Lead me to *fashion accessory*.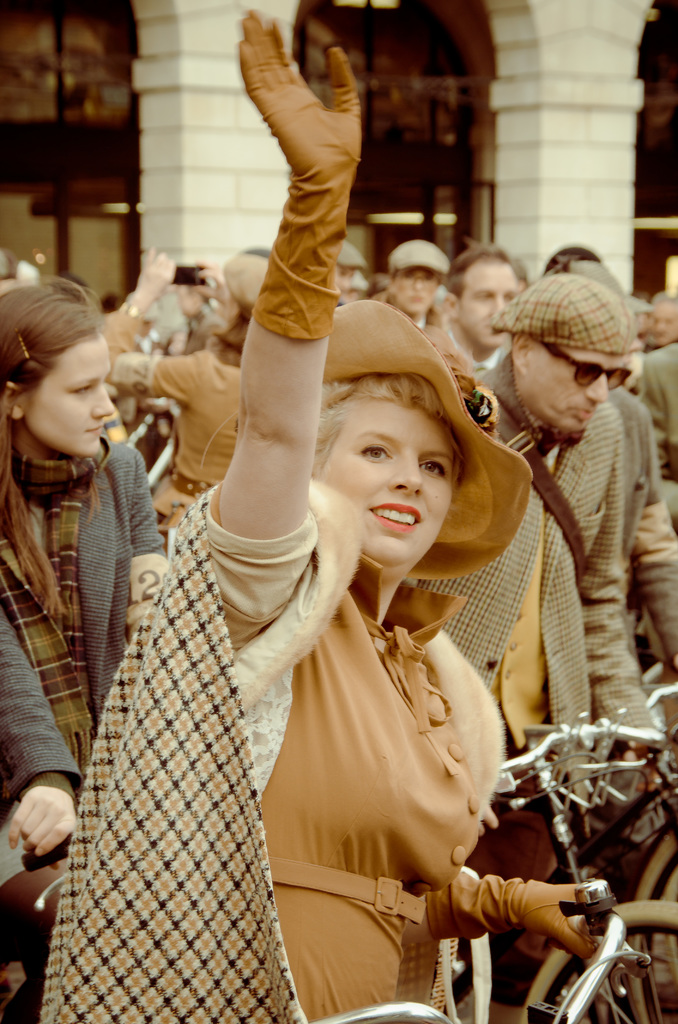
Lead to bbox=[237, 297, 531, 577].
